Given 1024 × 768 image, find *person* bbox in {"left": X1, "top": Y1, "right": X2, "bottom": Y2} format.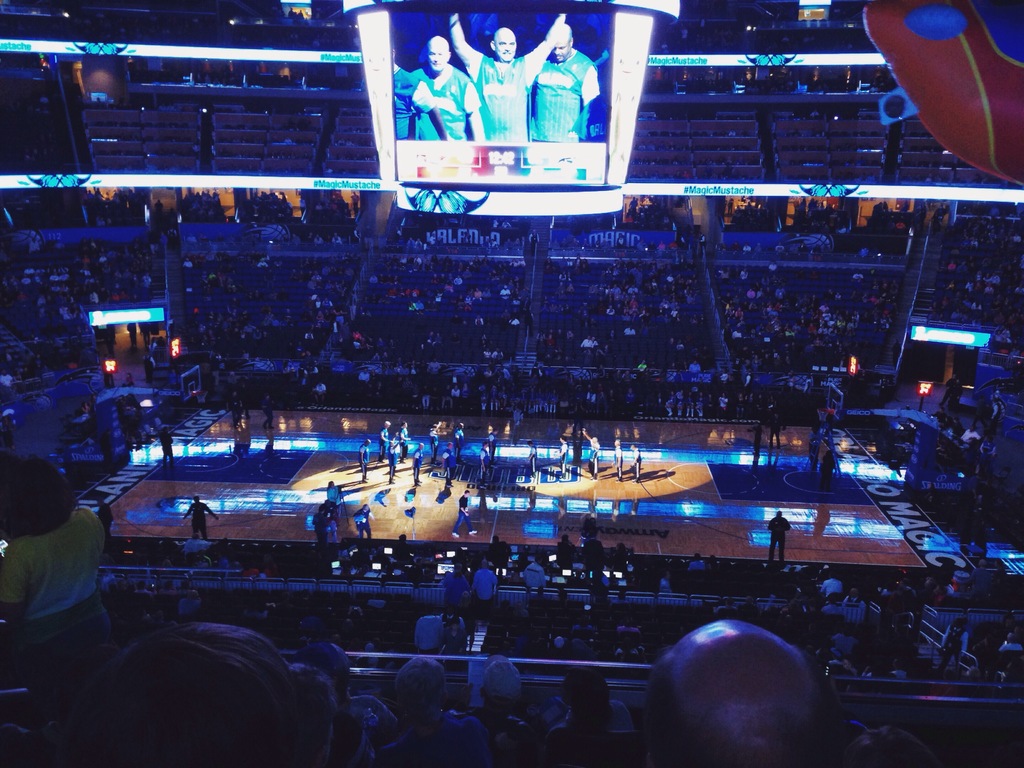
{"left": 0, "top": 454, "right": 118, "bottom": 680}.
